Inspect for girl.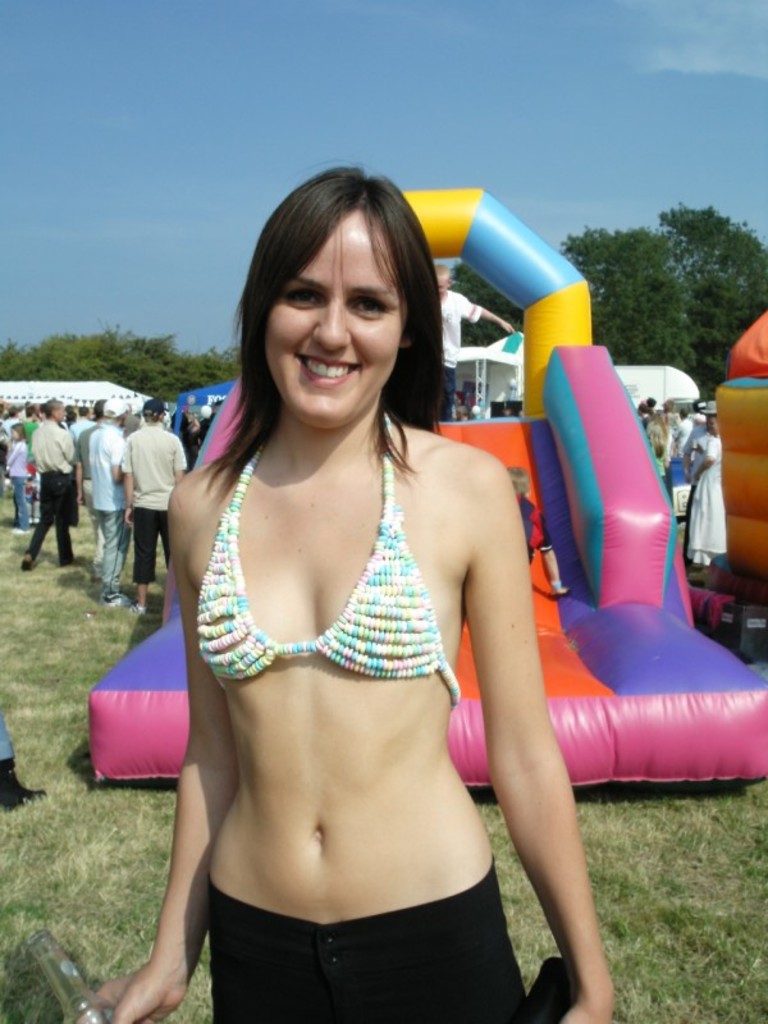
Inspection: x1=91 y1=160 x2=616 y2=1023.
